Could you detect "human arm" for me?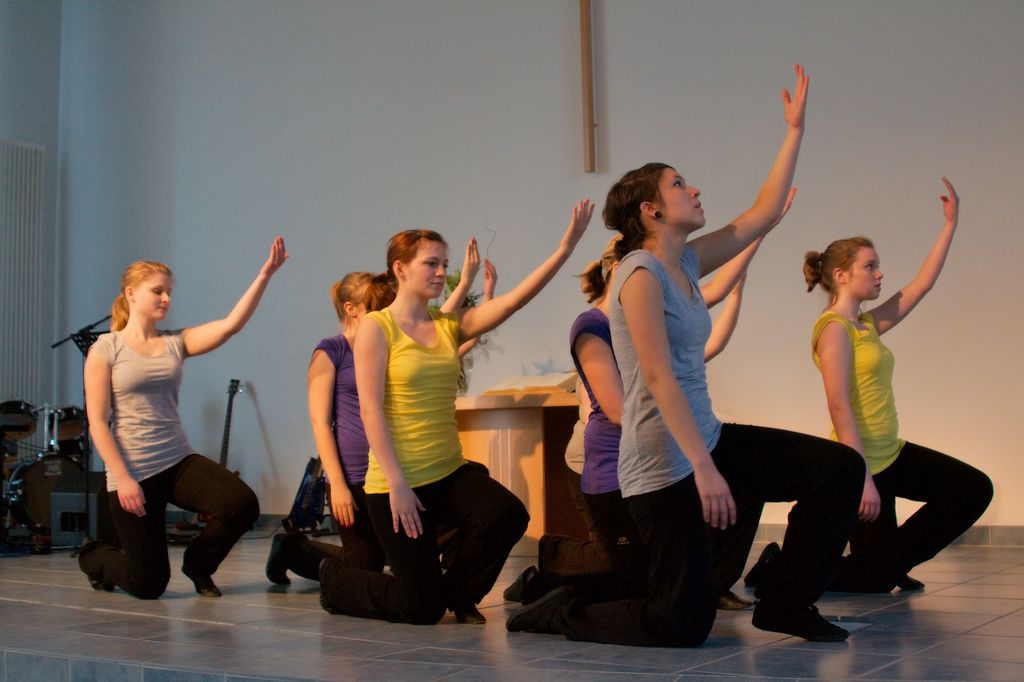
Detection result: box=[186, 237, 287, 357].
